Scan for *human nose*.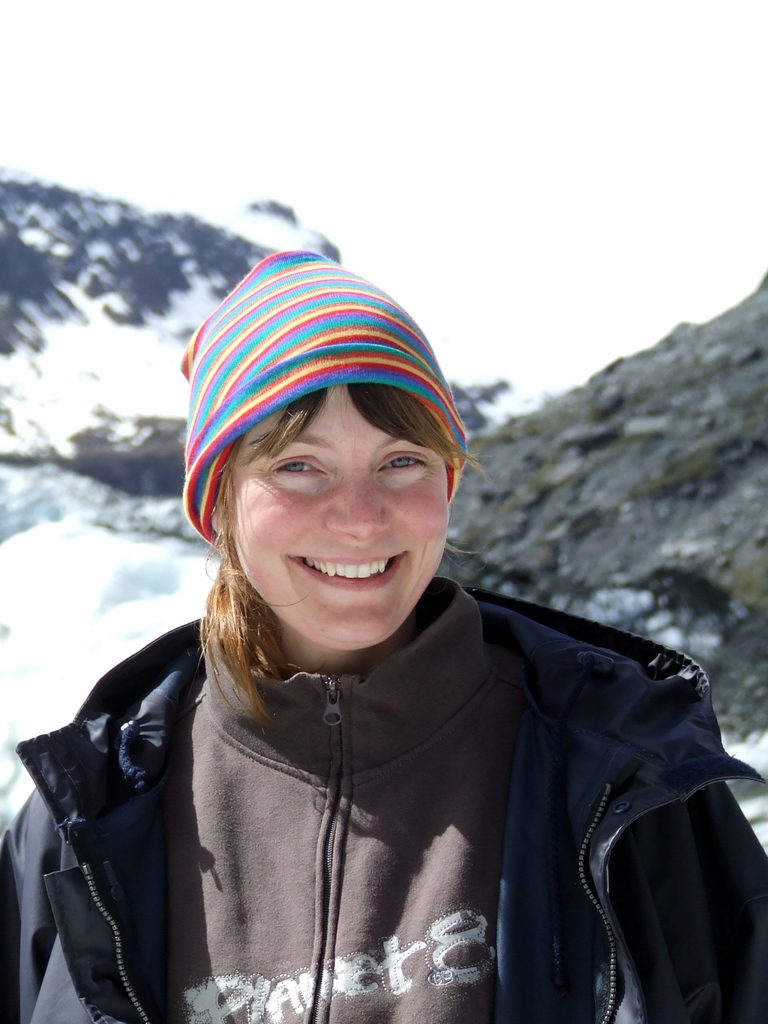
Scan result: locate(319, 472, 398, 541).
